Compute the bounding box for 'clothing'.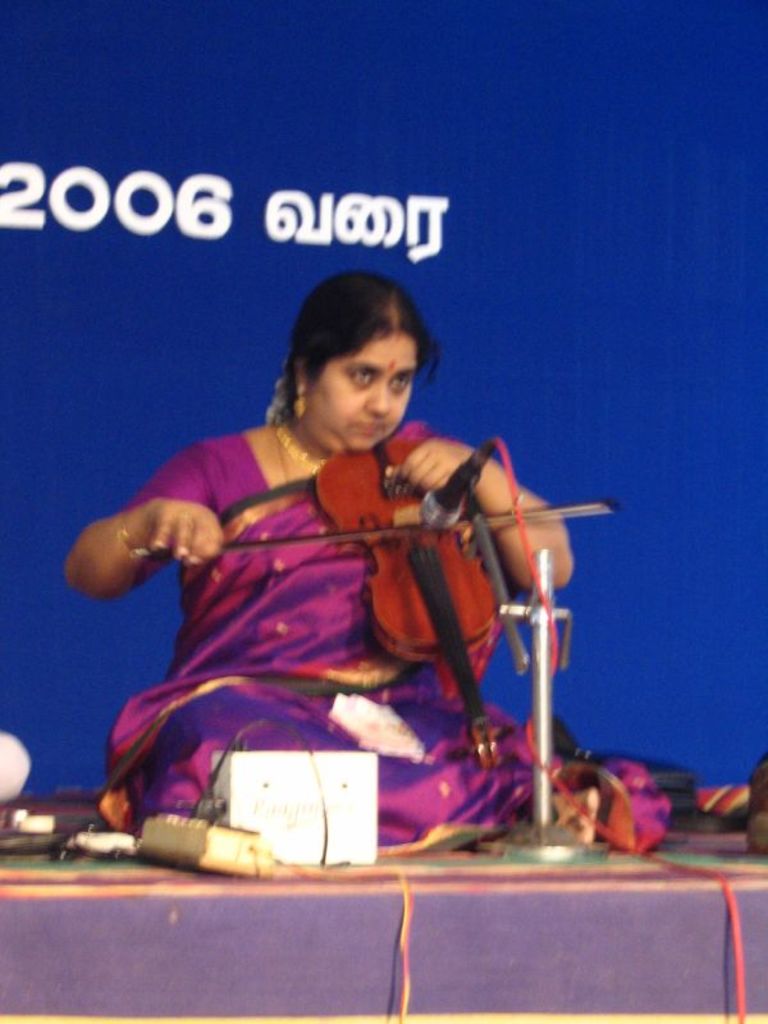
region(128, 403, 602, 836).
